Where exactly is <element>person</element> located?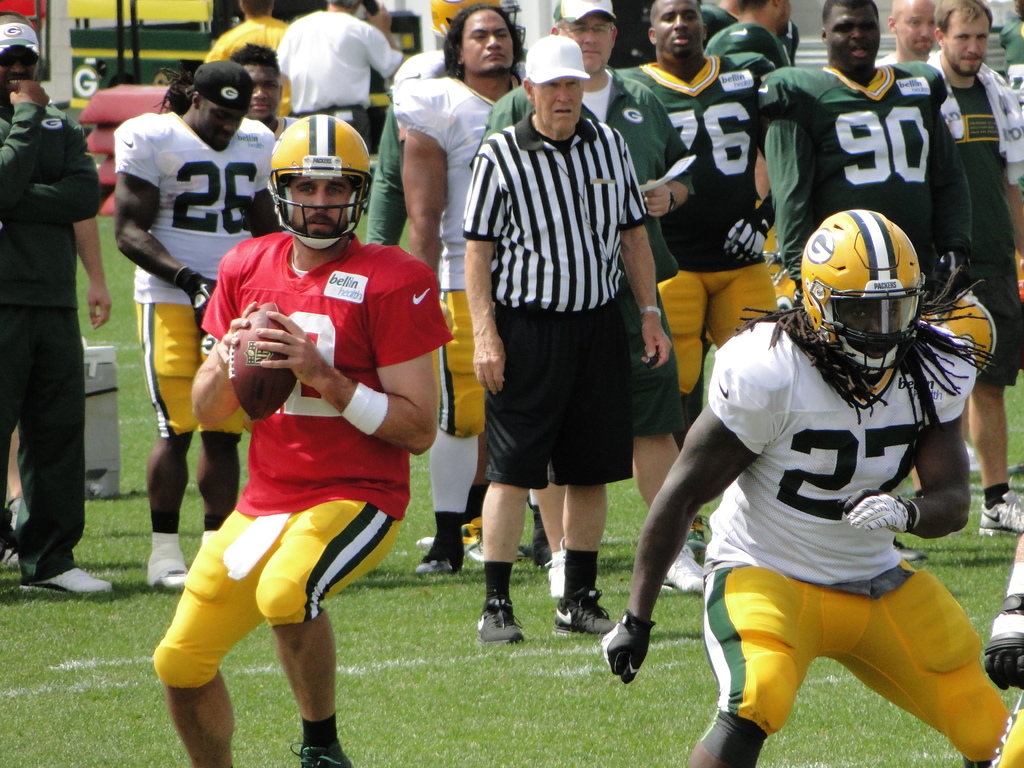
Its bounding box is bbox=[668, 227, 994, 767].
